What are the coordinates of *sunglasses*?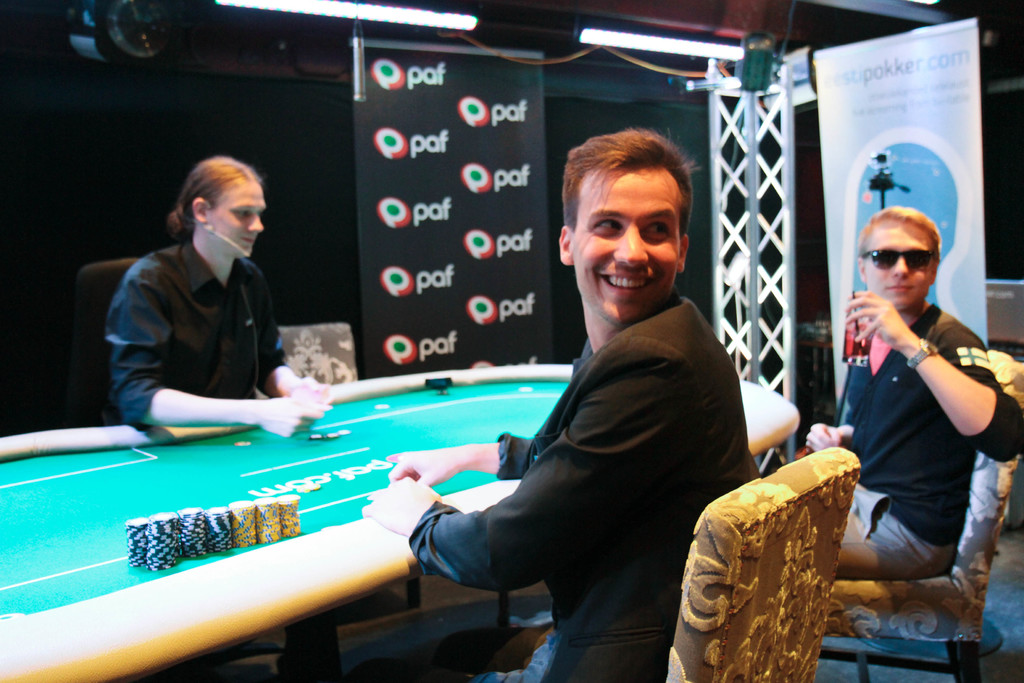
box=[864, 246, 931, 268].
